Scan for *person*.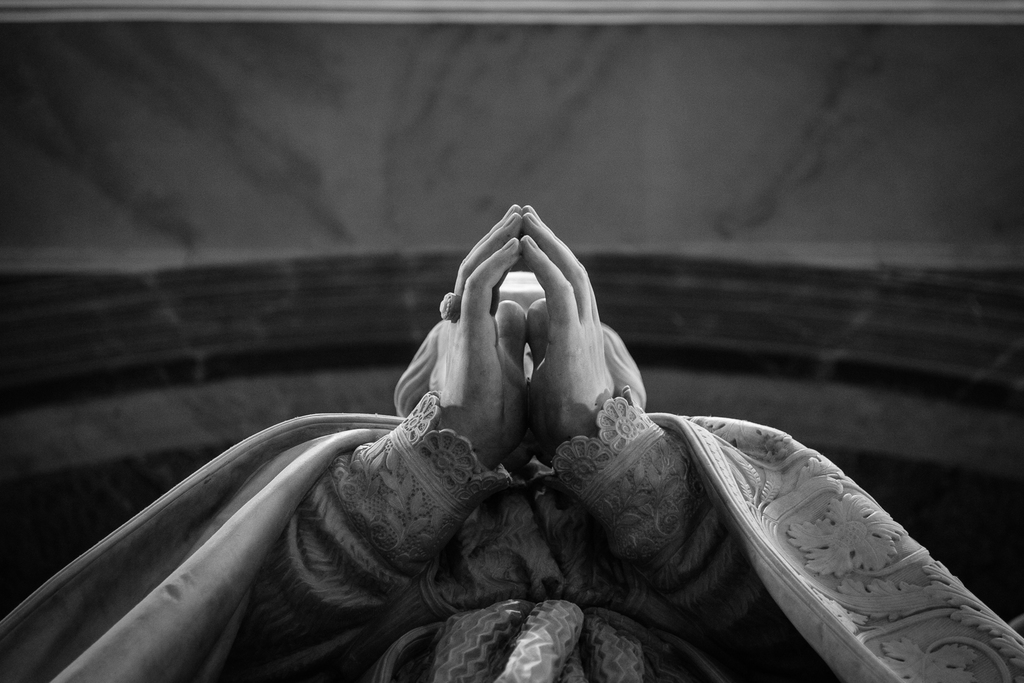
Scan result: bbox(41, 166, 977, 680).
